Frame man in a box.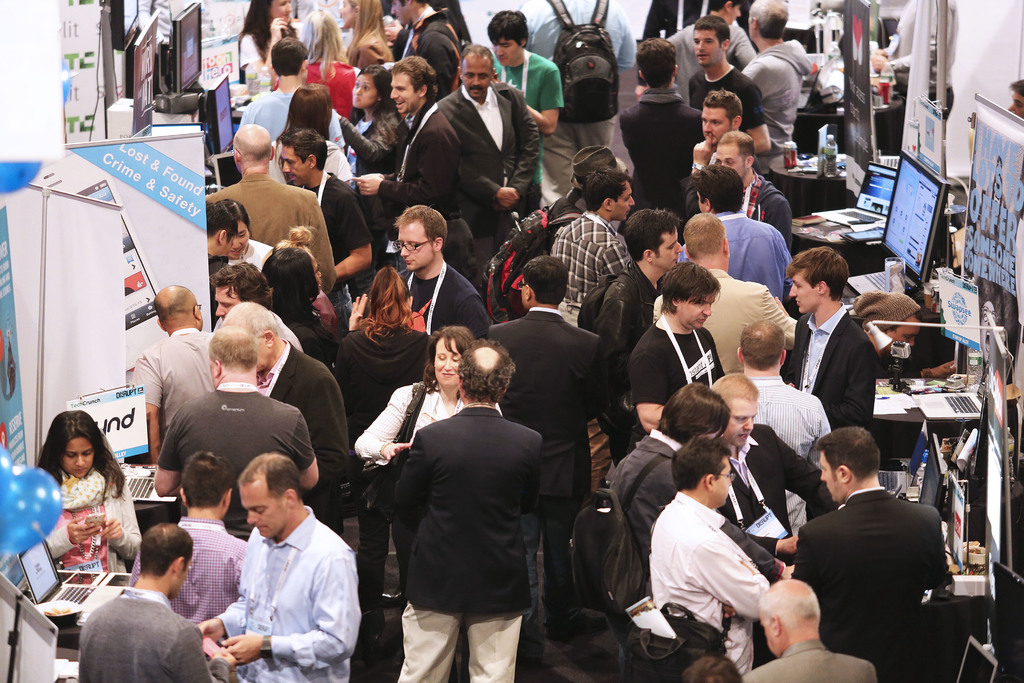
[left=235, top=37, right=345, bottom=149].
